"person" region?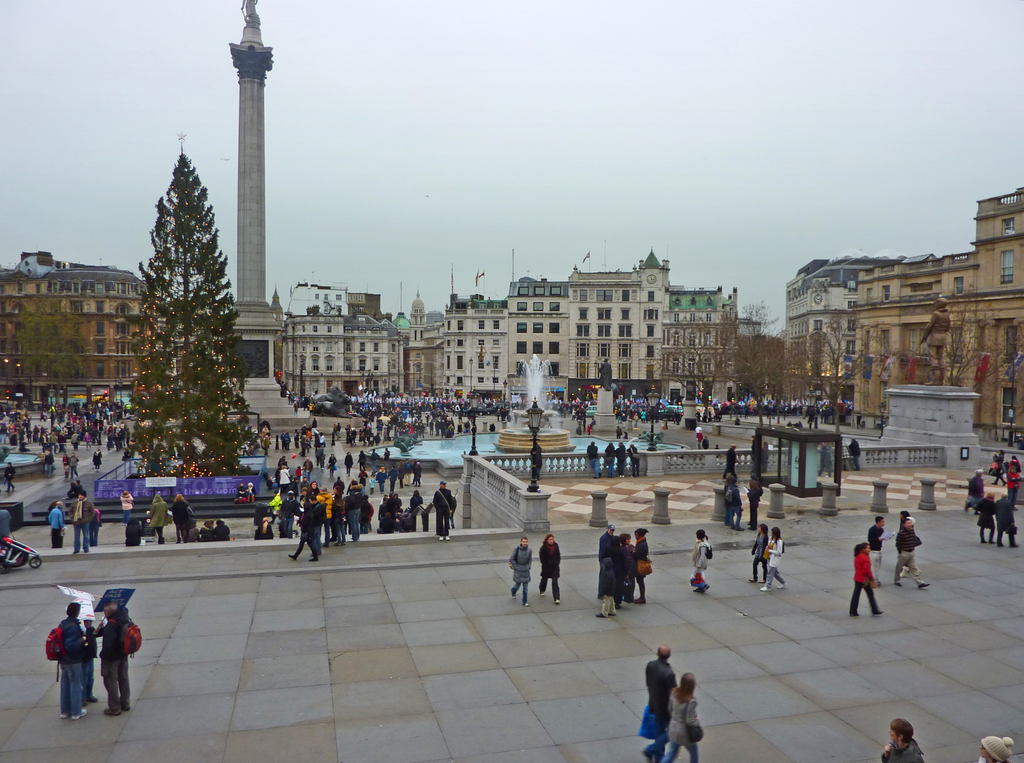
511/536/533/604
